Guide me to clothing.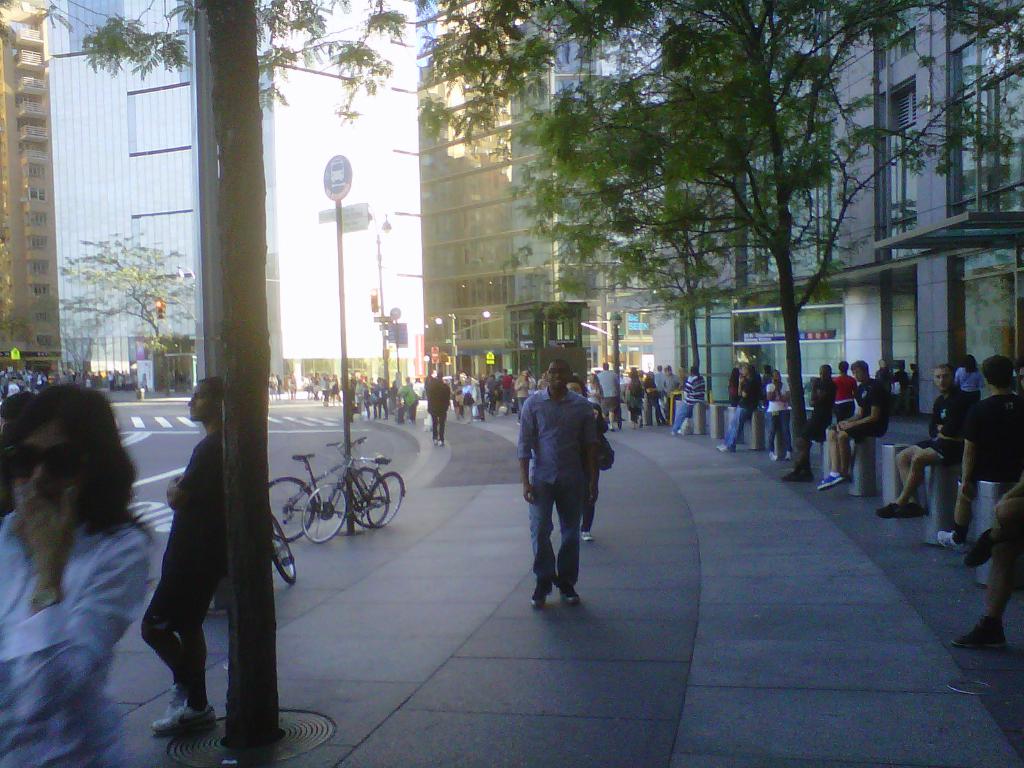
Guidance: select_region(154, 419, 241, 627).
